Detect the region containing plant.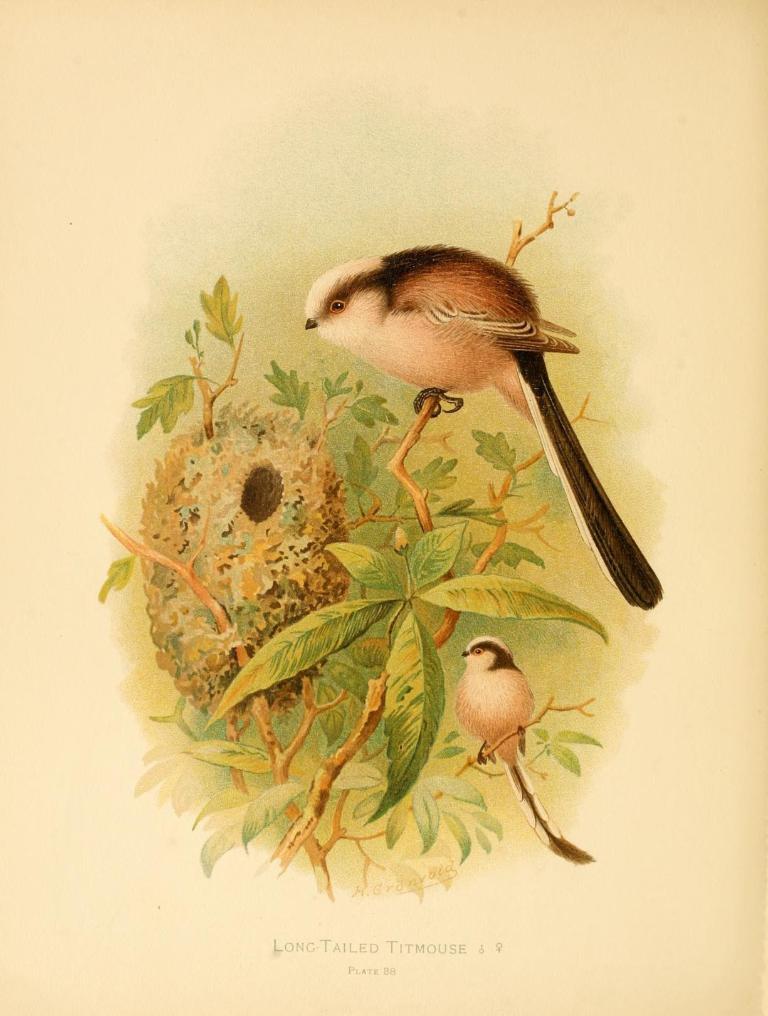
97:195:603:905.
